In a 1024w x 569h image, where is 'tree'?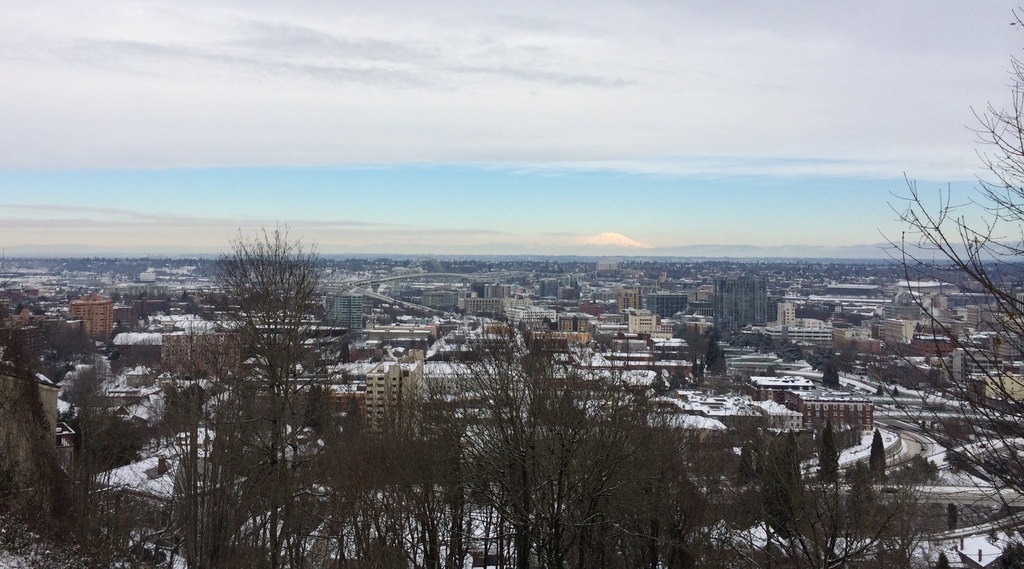
crop(615, 400, 731, 568).
